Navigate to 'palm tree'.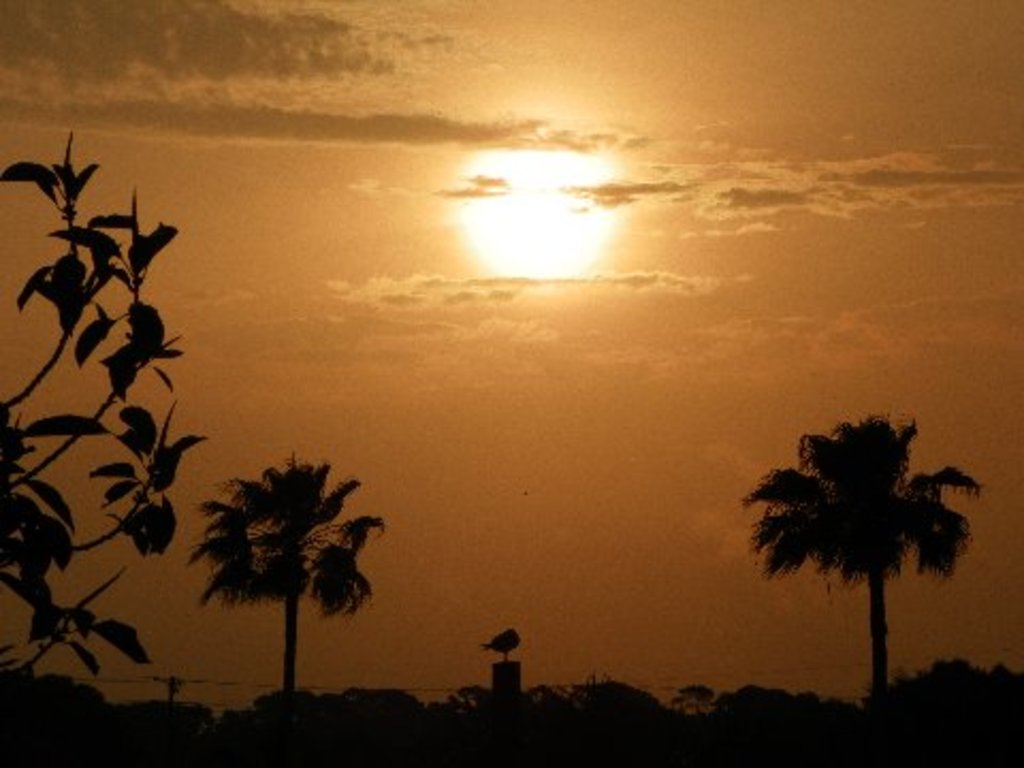
Navigation target: [730, 433, 934, 706].
